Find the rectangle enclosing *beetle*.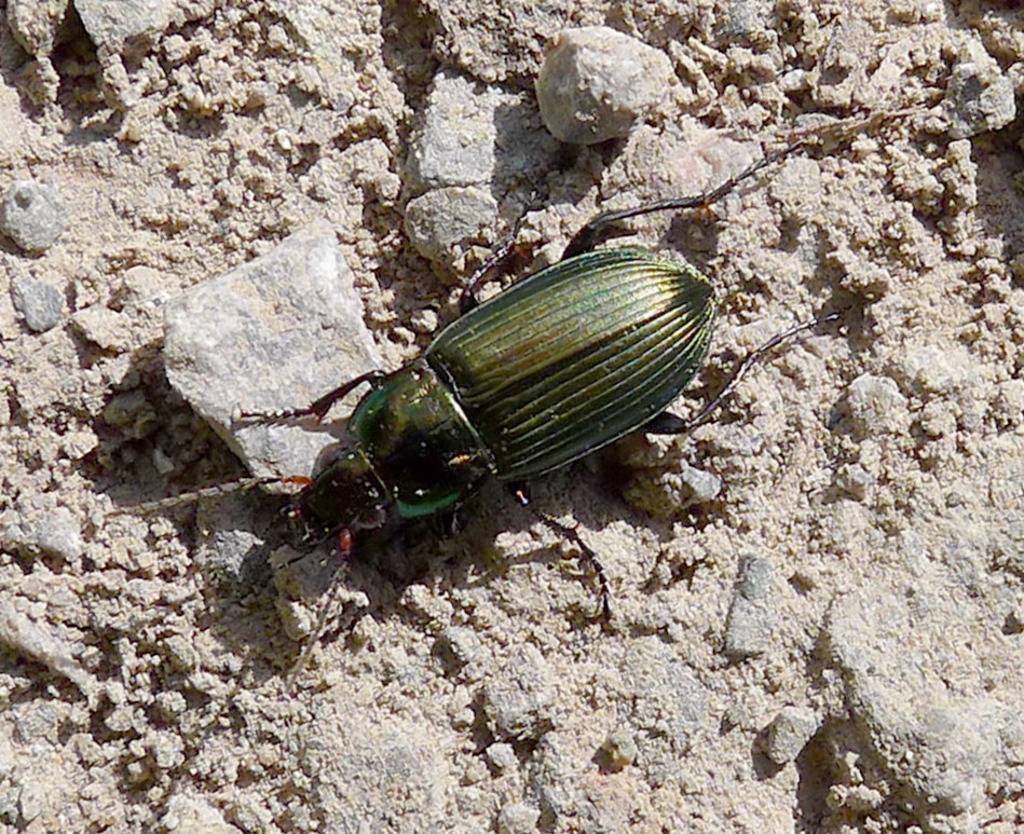
bbox=[195, 165, 884, 594].
